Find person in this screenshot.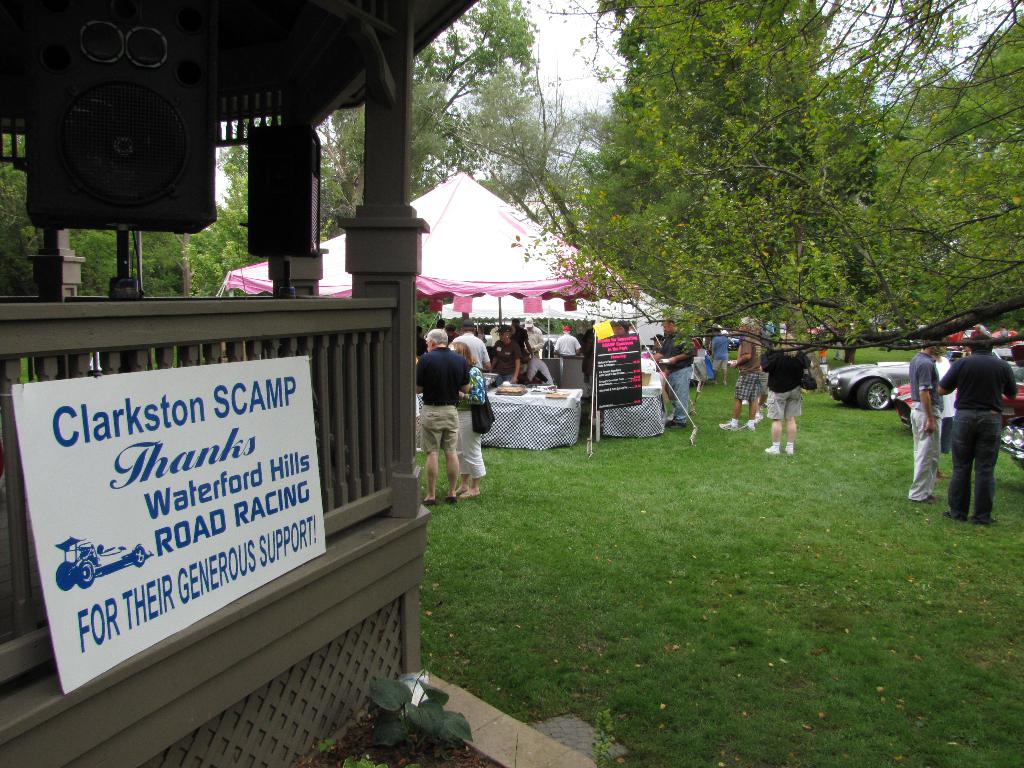
The bounding box for person is [x1=551, y1=326, x2=581, y2=376].
